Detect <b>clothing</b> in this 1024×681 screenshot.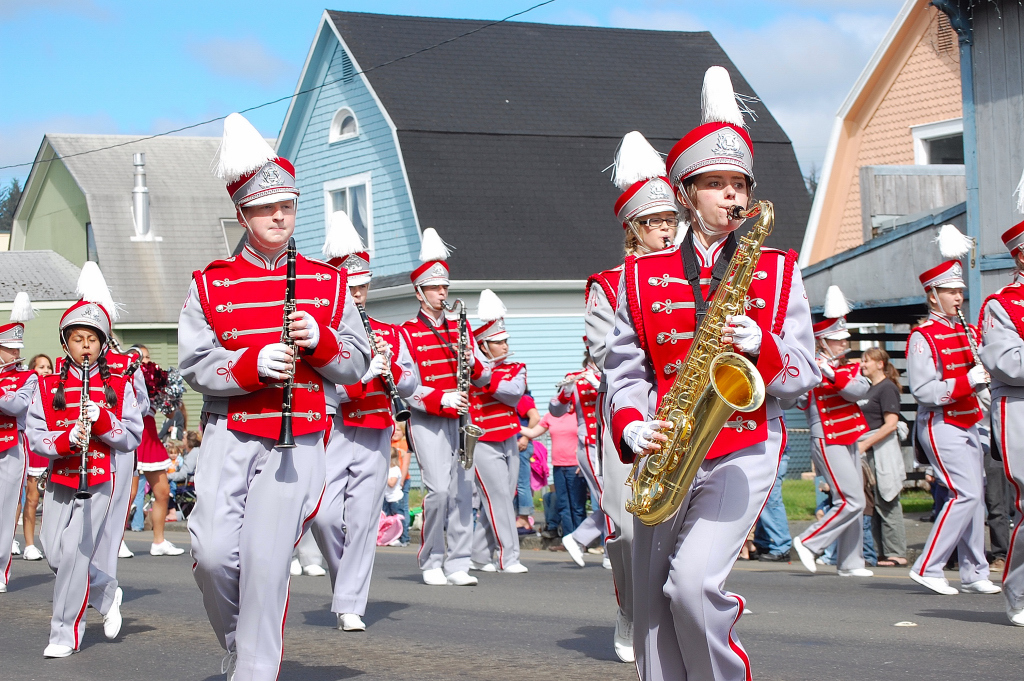
Detection: rect(170, 446, 211, 487).
